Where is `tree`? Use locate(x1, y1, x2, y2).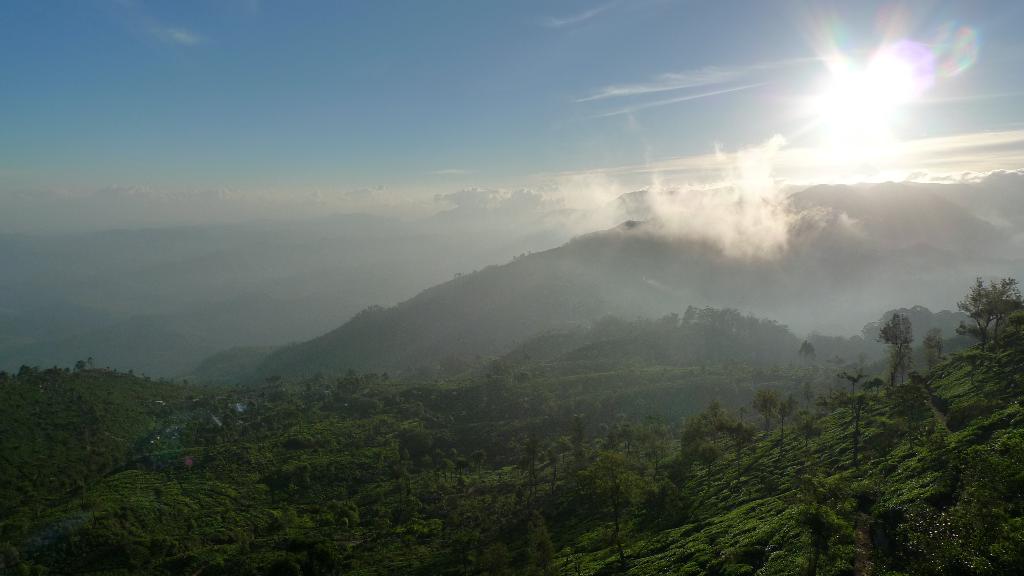
locate(700, 439, 721, 483).
